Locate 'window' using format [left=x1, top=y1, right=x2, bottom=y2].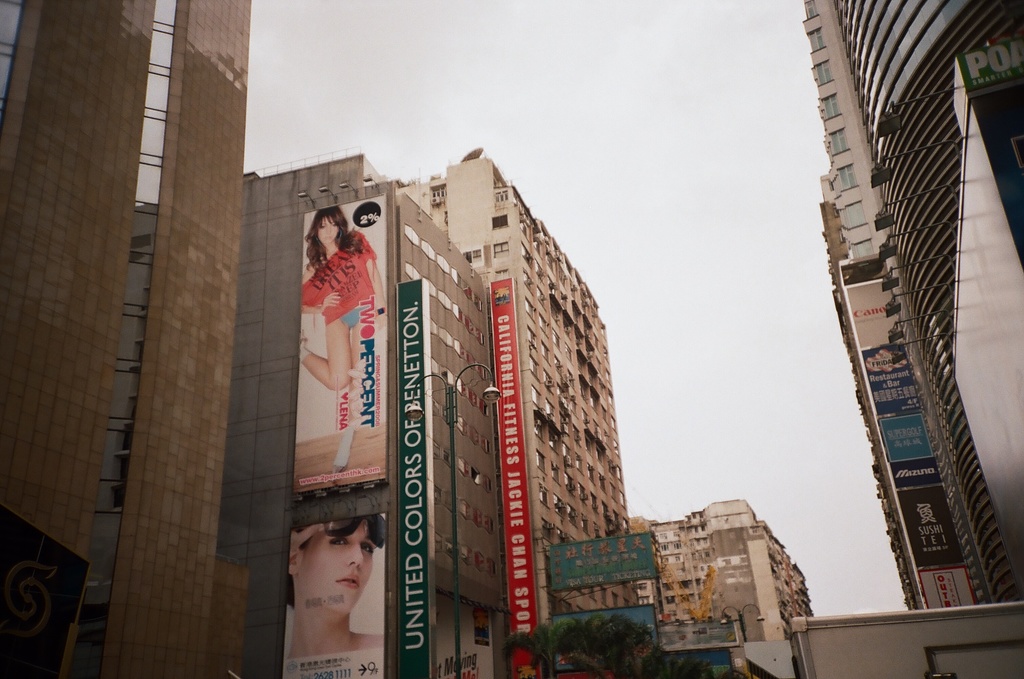
[left=464, top=247, right=483, bottom=265].
